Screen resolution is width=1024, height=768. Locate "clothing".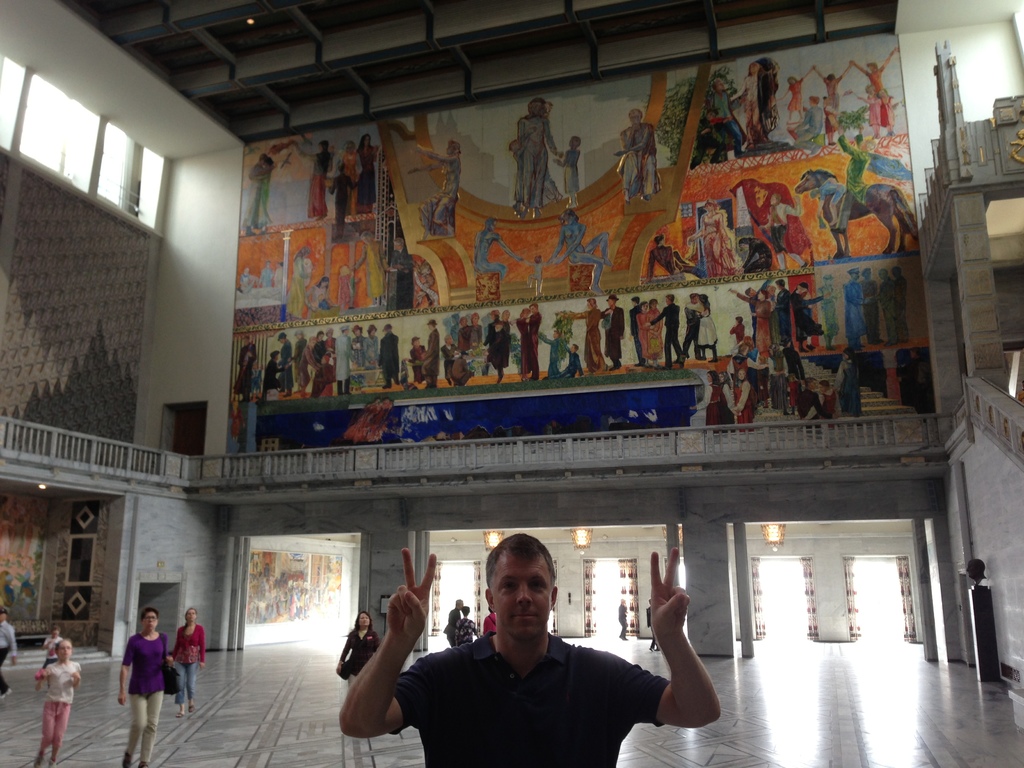
{"left": 484, "top": 614, "right": 497, "bottom": 636}.
